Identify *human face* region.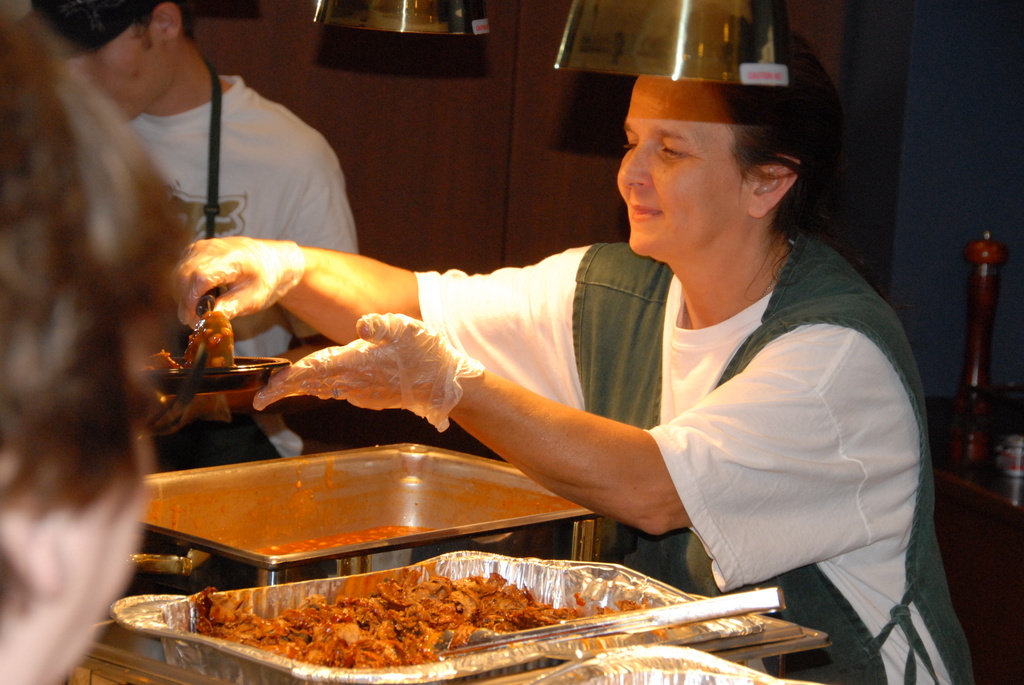
Region: left=614, top=76, right=748, bottom=256.
